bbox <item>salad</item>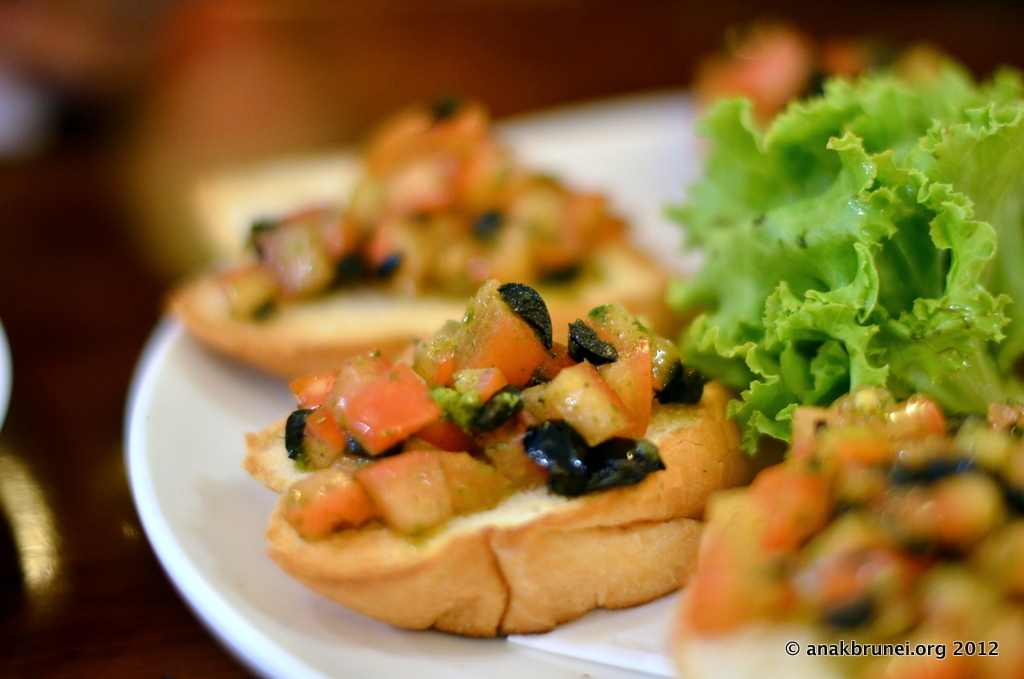
BBox(147, 0, 1023, 678)
